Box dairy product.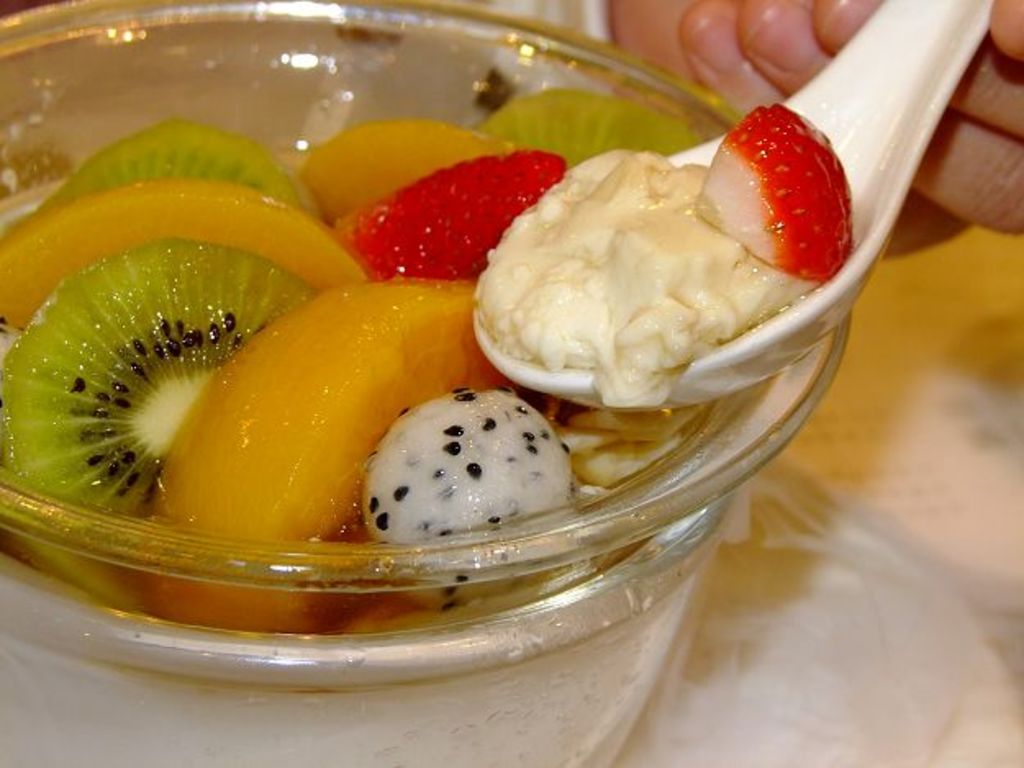
x1=459, y1=93, x2=844, y2=406.
